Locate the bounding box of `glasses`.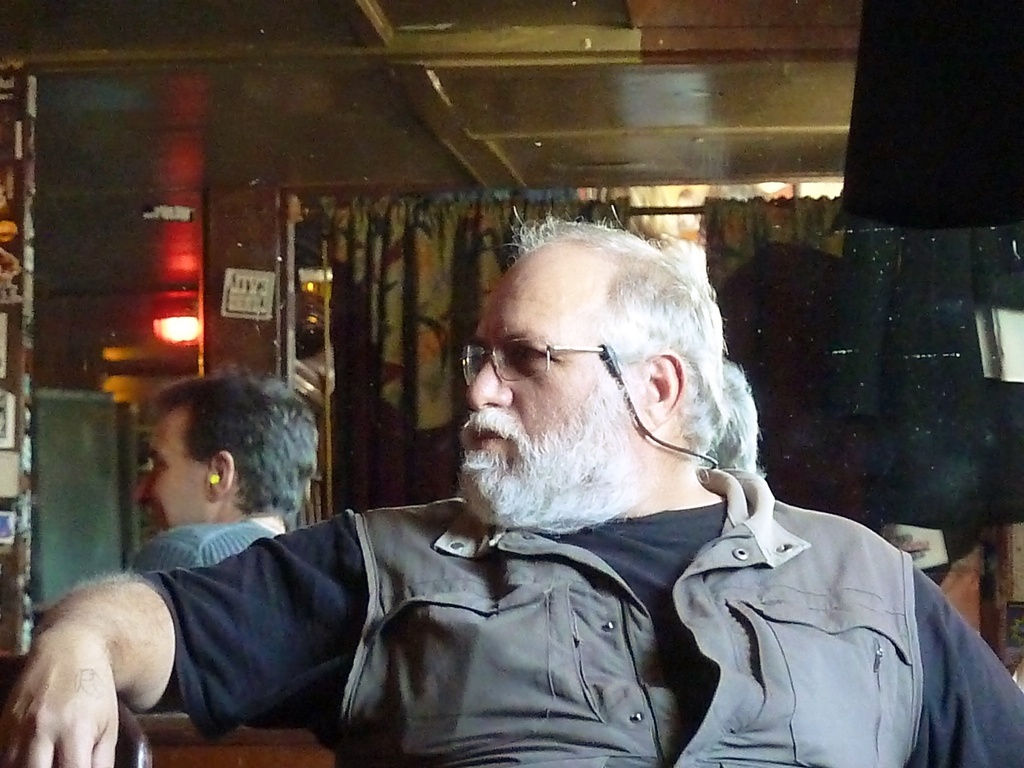
Bounding box: 451,341,602,392.
